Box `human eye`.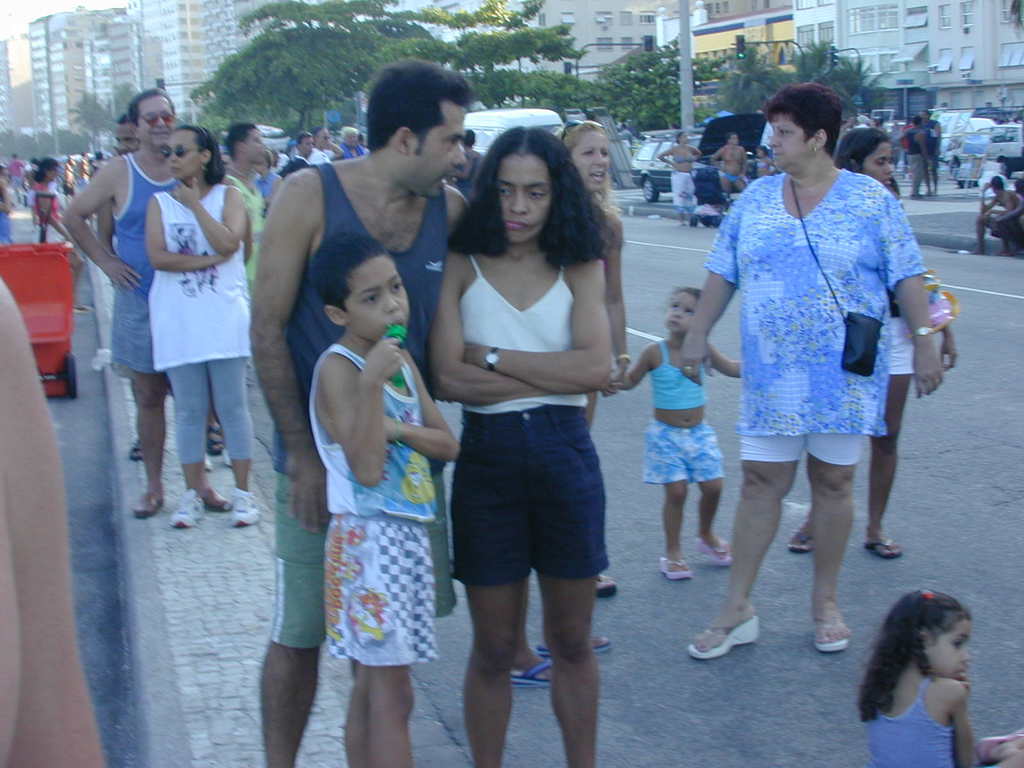
box(682, 307, 692, 316).
